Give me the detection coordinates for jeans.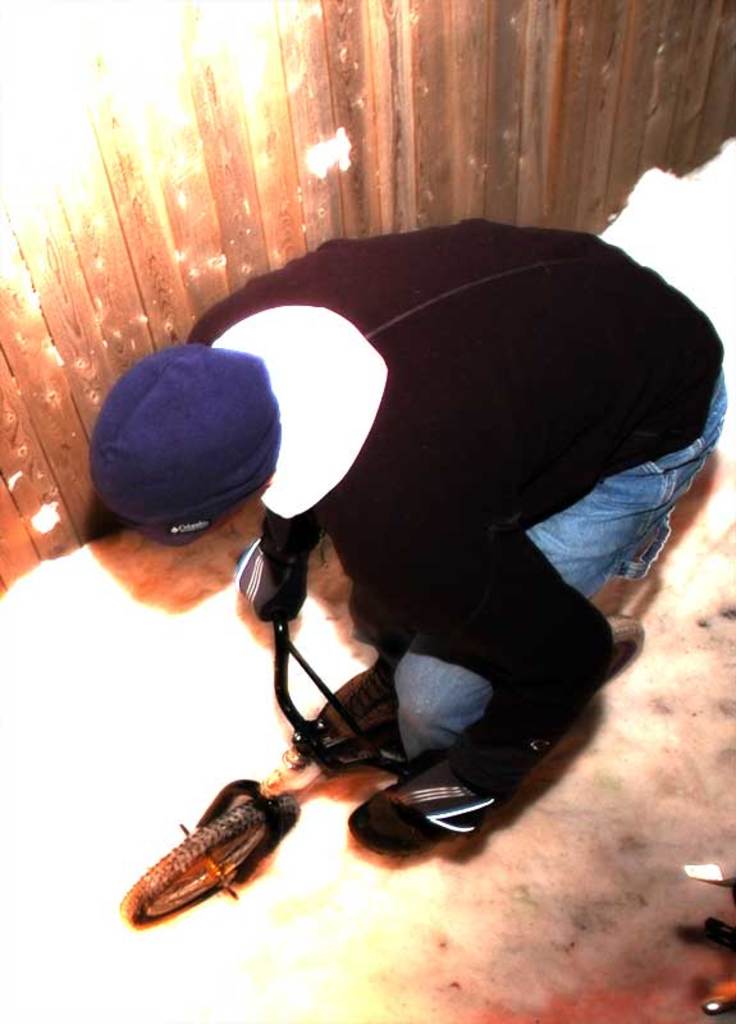
BBox(325, 371, 727, 767).
